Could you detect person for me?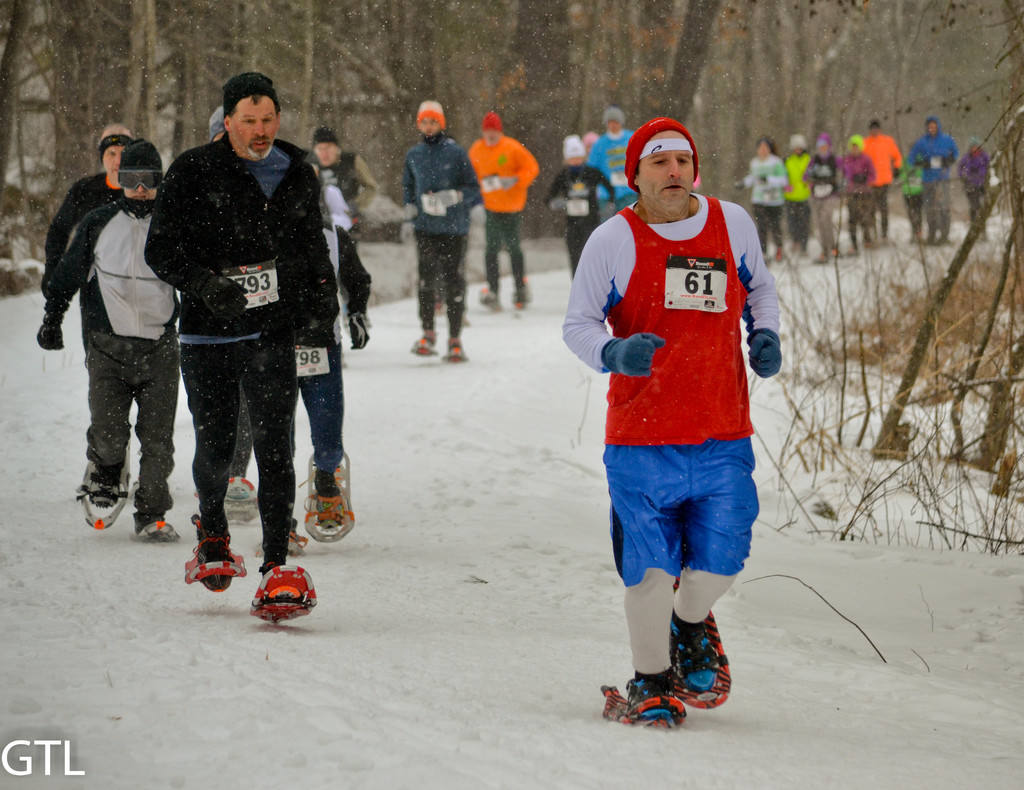
Detection result: 589/111/637/214.
